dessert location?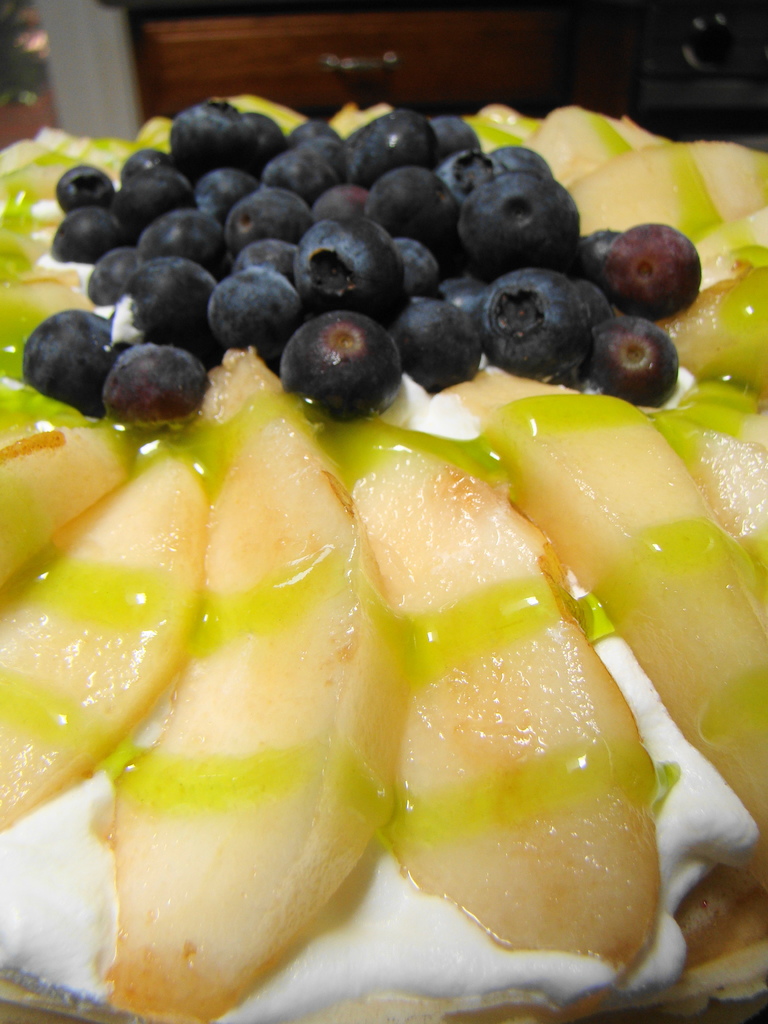
x1=100 y1=342 x2=400 y2=1020
